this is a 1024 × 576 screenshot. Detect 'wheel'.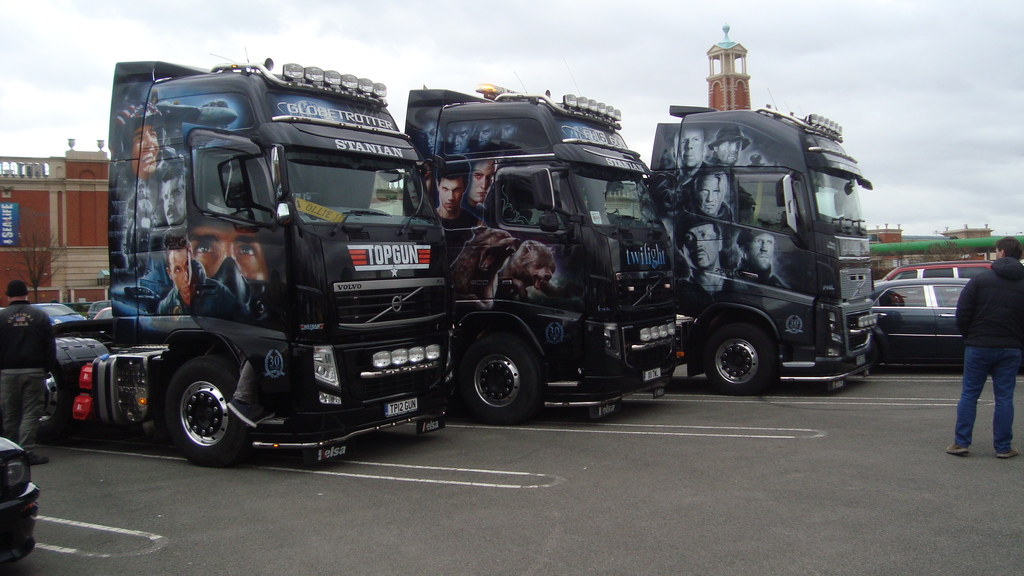
[34,330,110,447].
